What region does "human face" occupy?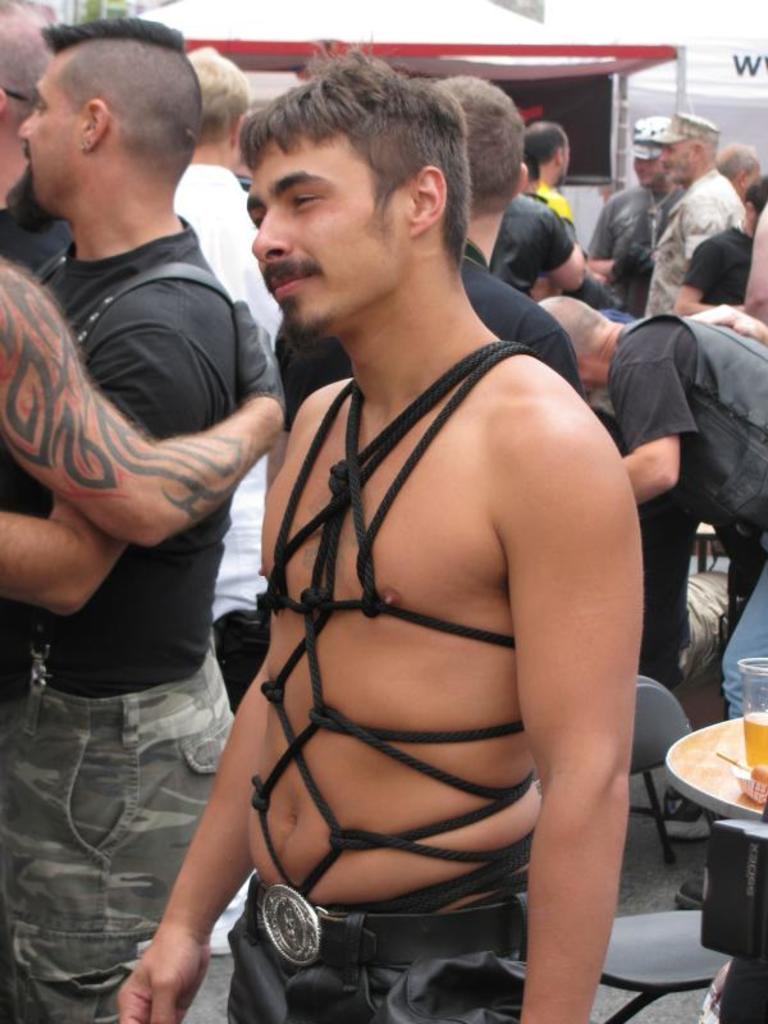
left=10, top=47, right=96, bottom=218.
